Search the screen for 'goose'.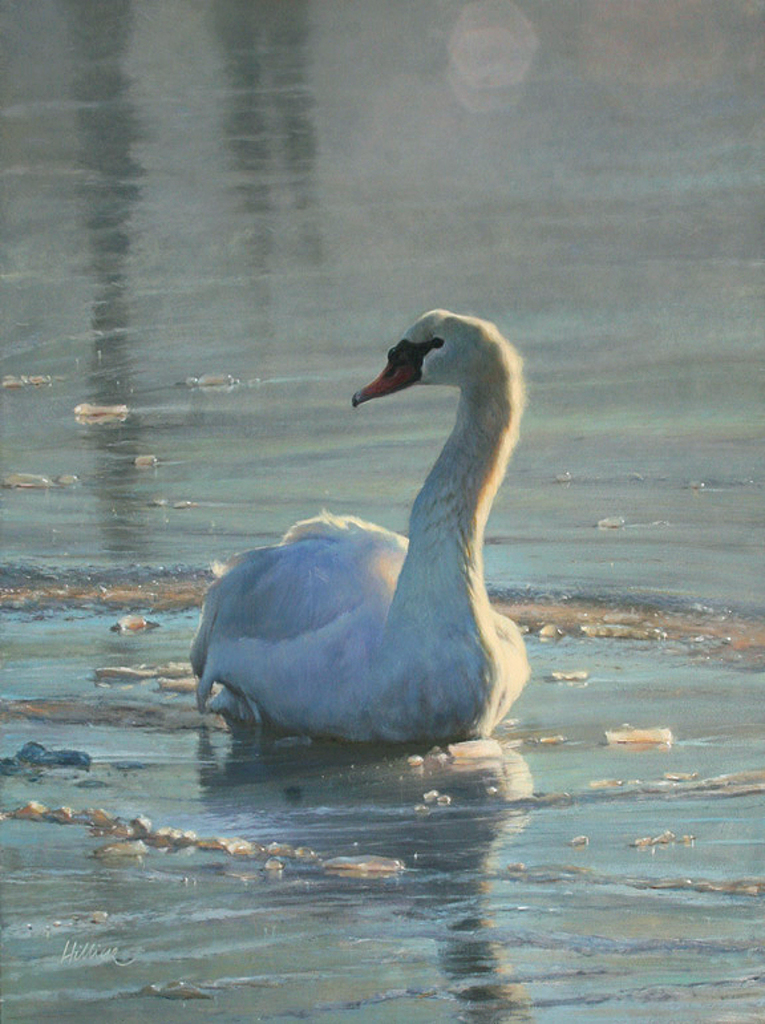
Found at 185:305:533:741.
